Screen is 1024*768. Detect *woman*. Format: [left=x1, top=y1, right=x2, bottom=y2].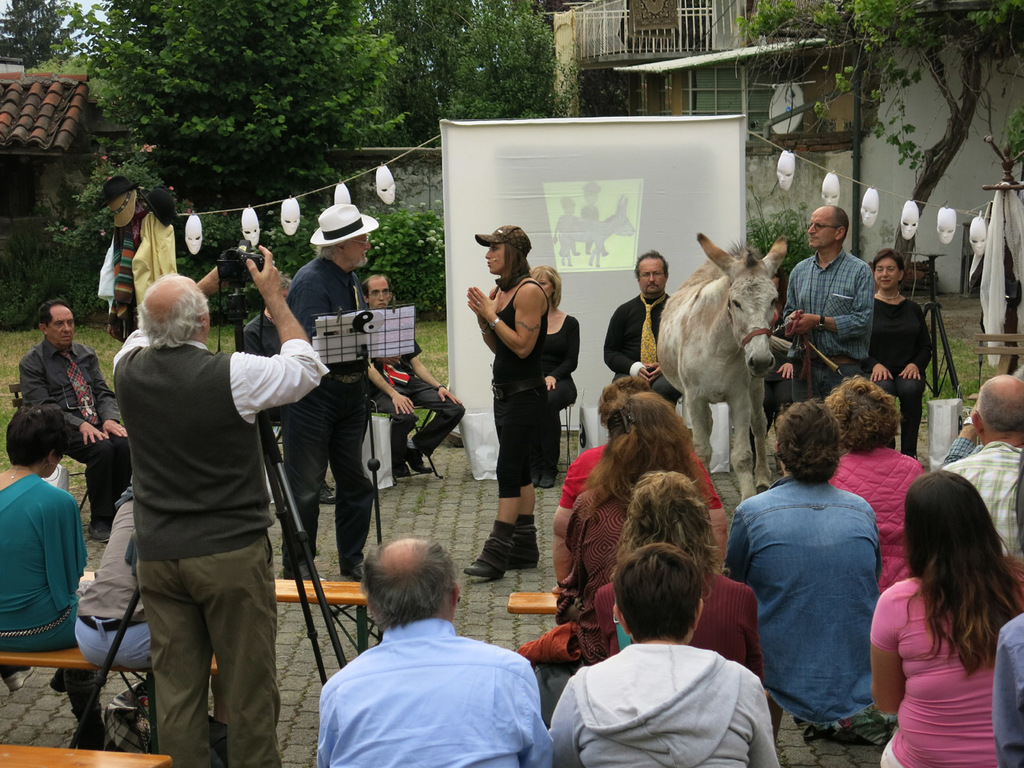
[left=461, top=219, right=547, bottom=581].
